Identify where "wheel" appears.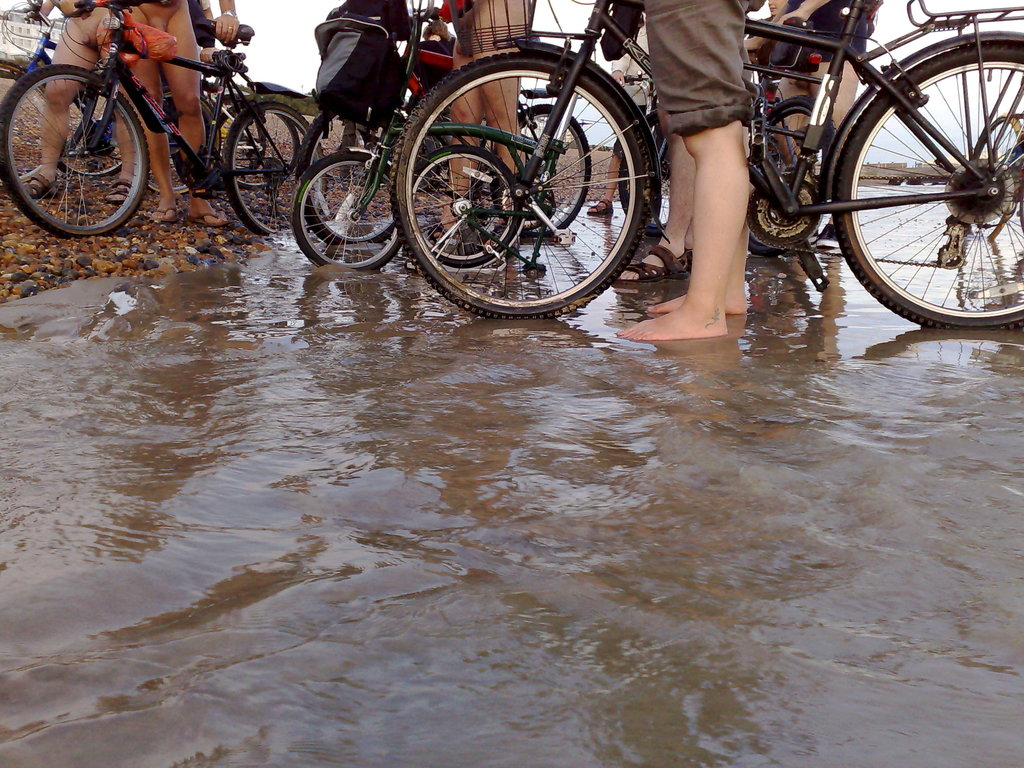
Appears at Rect(491, 104, 593, 240).
